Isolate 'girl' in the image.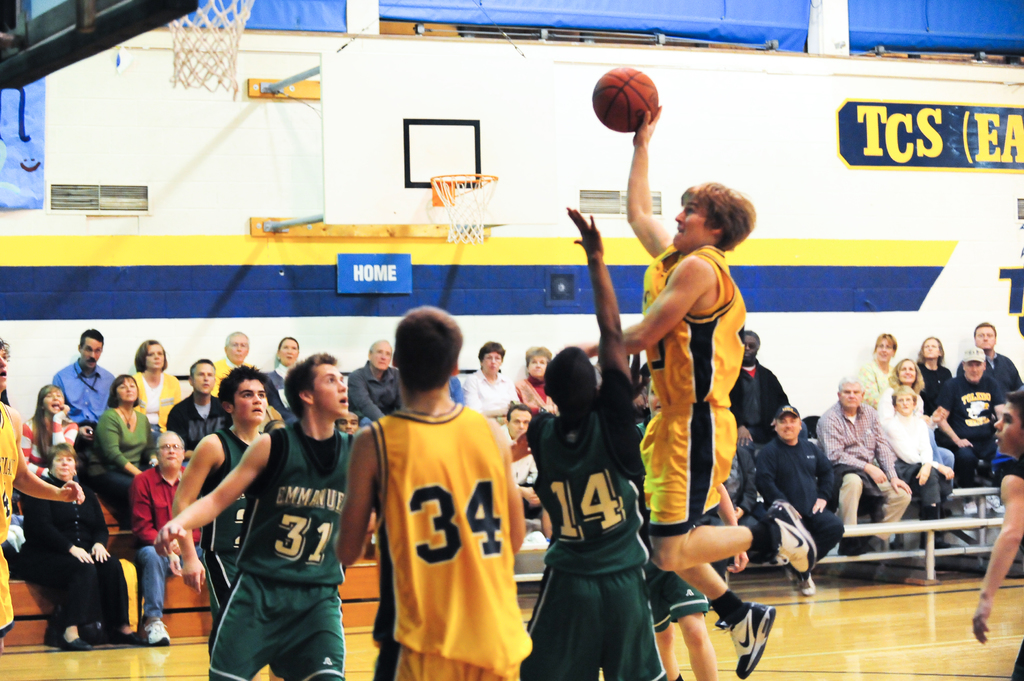
Isolated region: 24 384 82 479.
